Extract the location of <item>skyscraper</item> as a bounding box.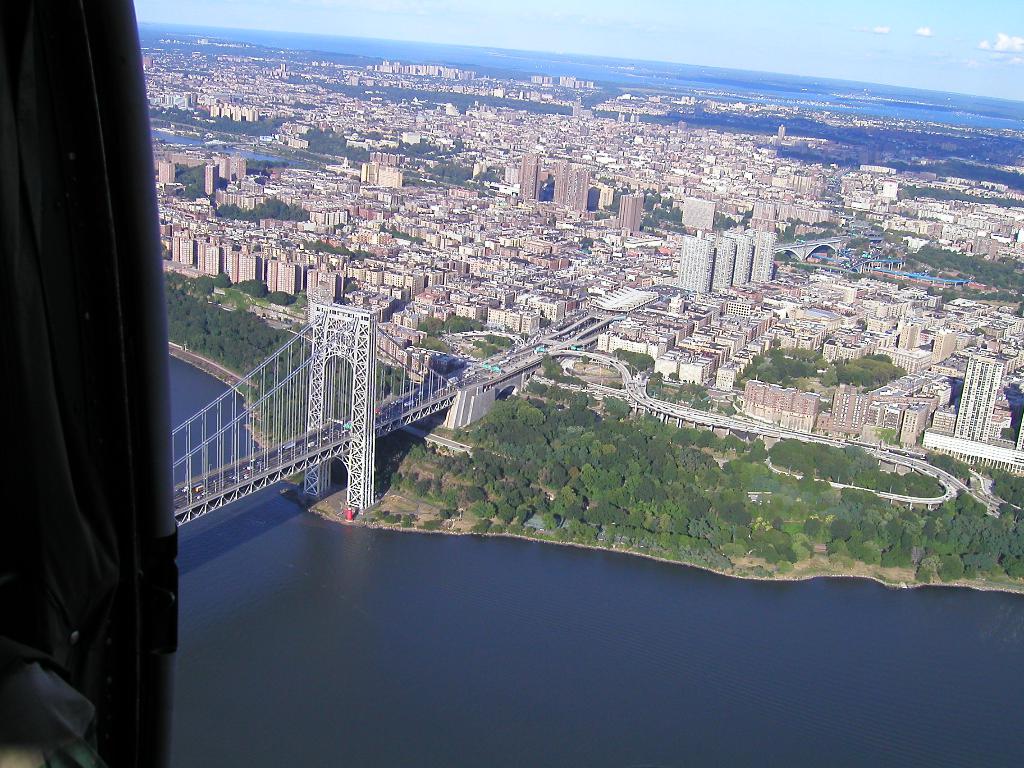
bbox(620, 193, 643, 233).
